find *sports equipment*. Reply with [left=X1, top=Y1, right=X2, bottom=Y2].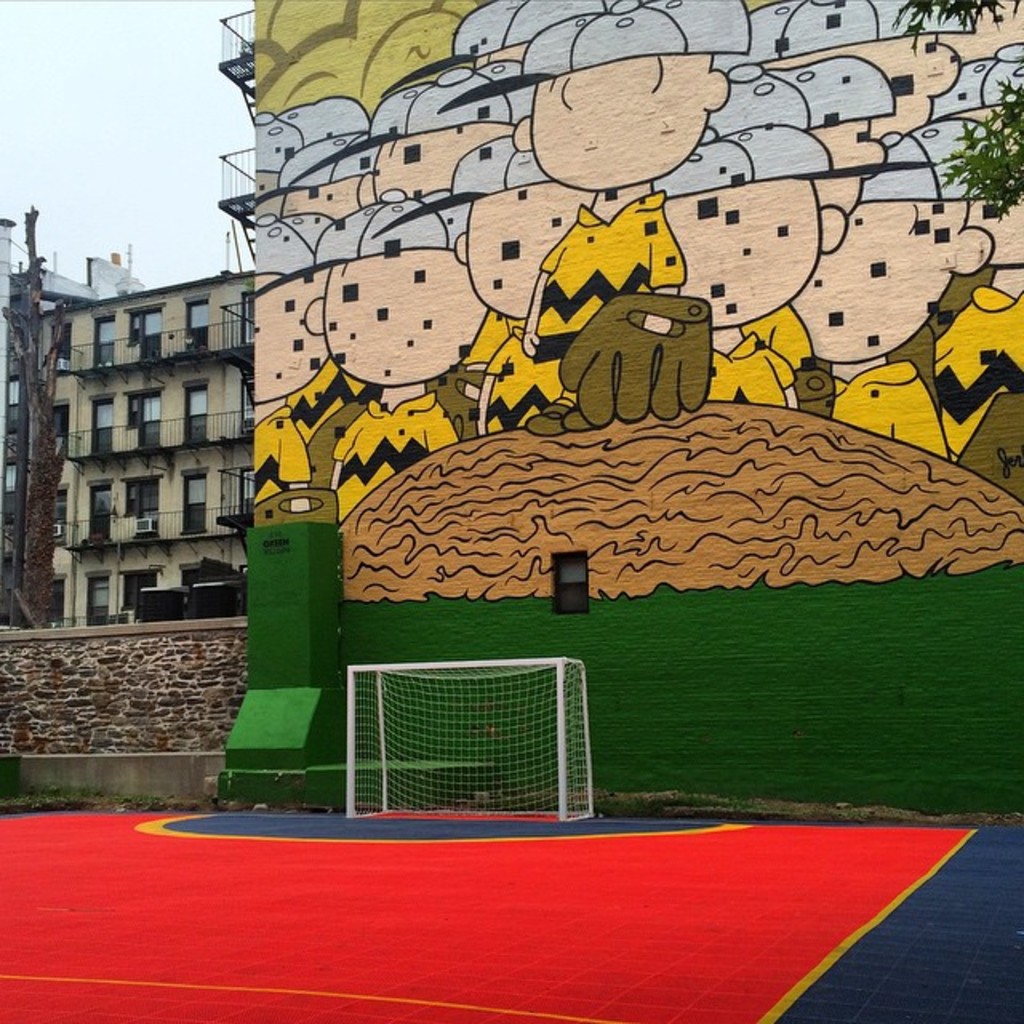
[left=338, top=646, right=595, bottom=826].
